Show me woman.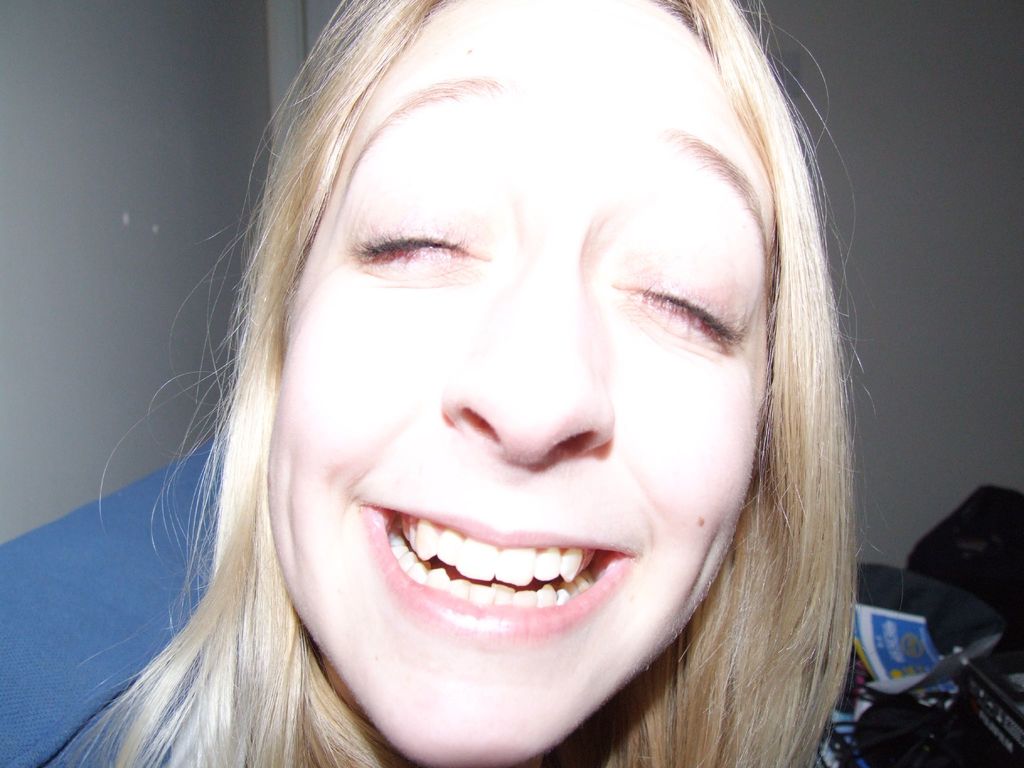
woman is here: <bbox>3, 0, 1023, 767</bbox>.
